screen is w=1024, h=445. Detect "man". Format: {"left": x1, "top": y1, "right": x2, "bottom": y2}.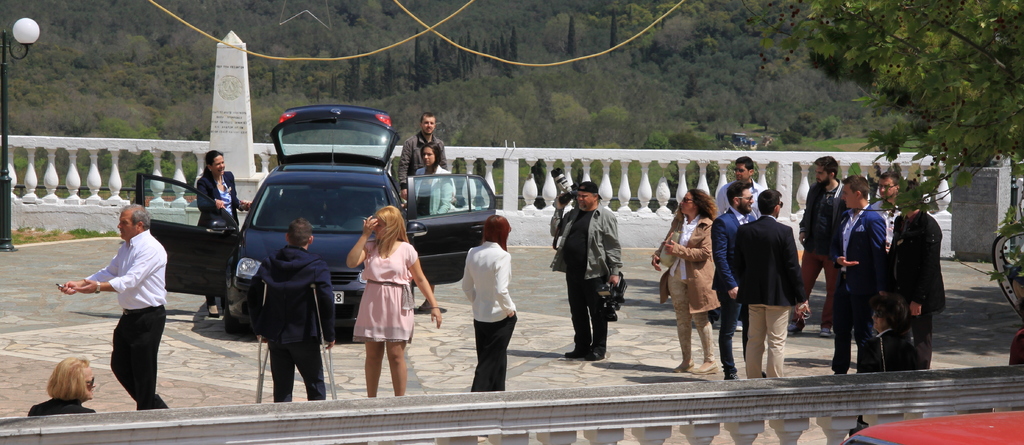
{"left": 714, "top": 154, "right": 764, "bottom": 211}.
